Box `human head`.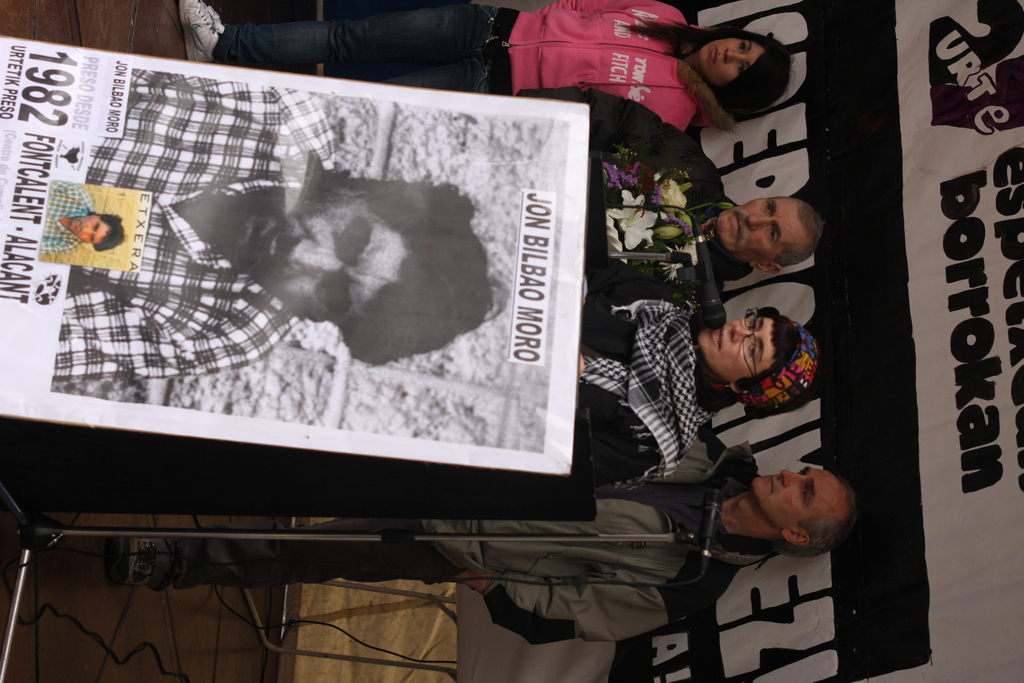
detection(715, 197, 824, 278).
